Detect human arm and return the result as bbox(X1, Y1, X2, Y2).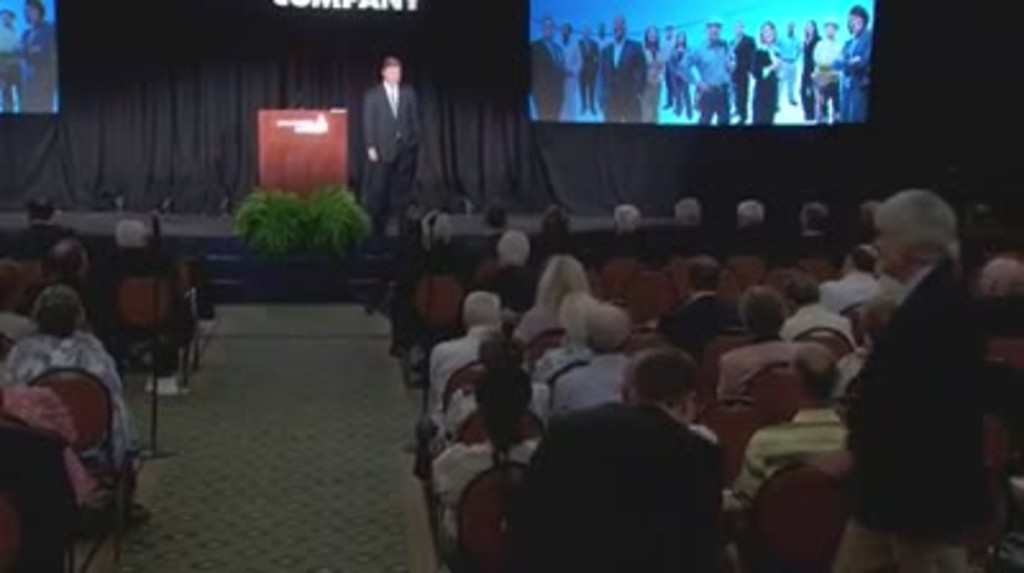
bbox(364, 84, 379, 161).
